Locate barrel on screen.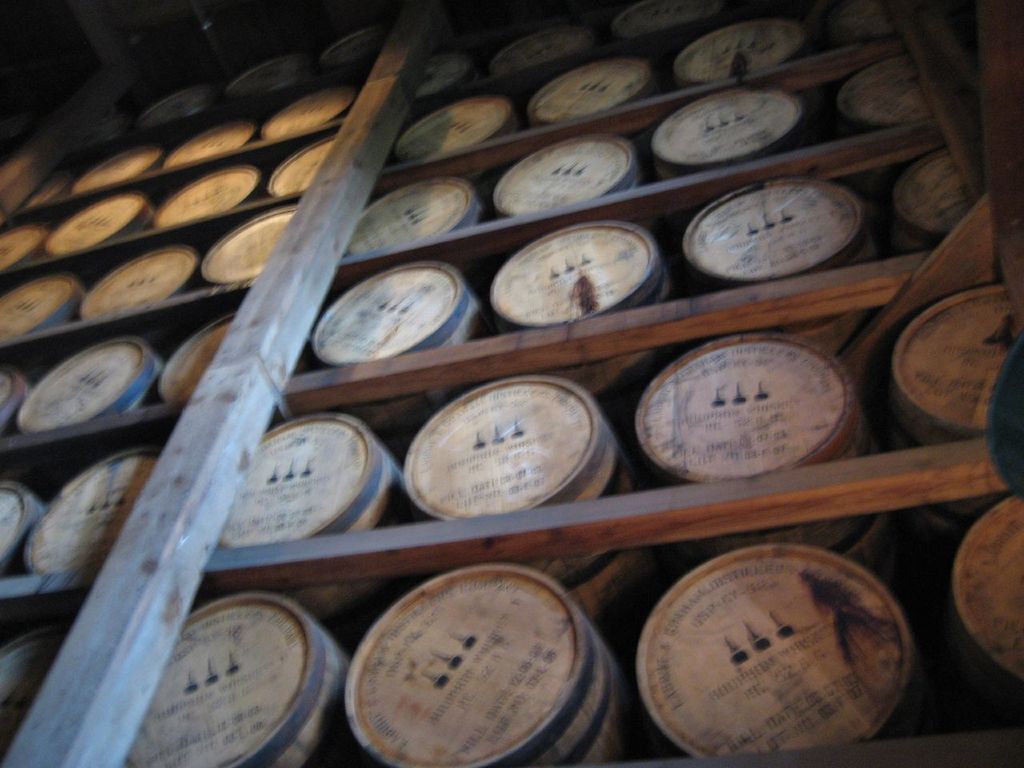
On screen at (385,94,526,166).
